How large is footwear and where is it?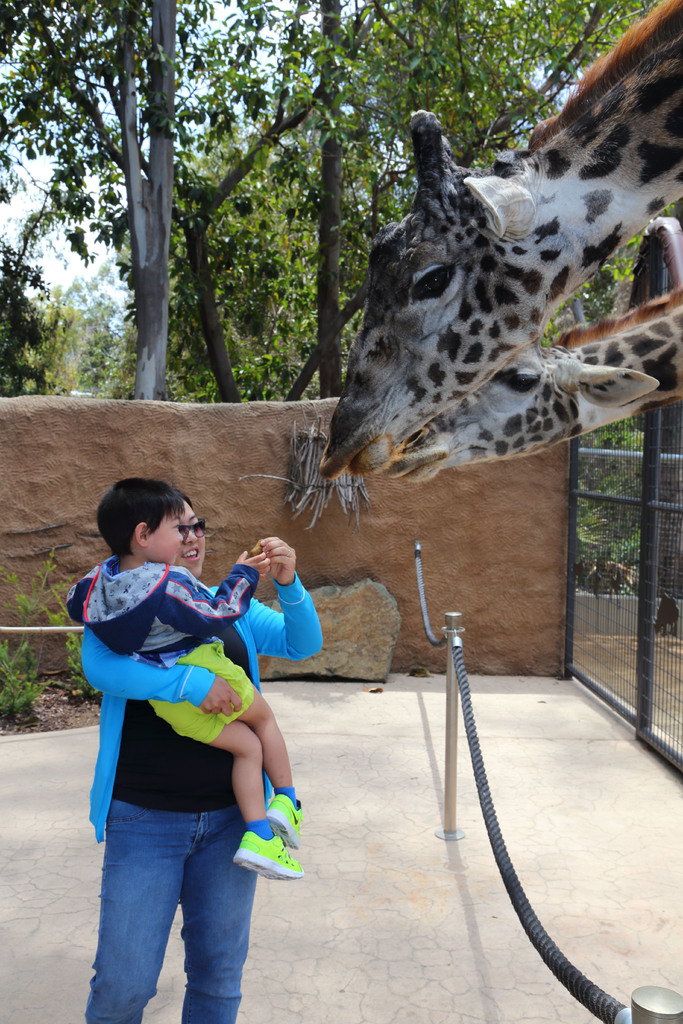
Bounding box: pyautogui.locateOnScreen(224, 804, 292, 900).
